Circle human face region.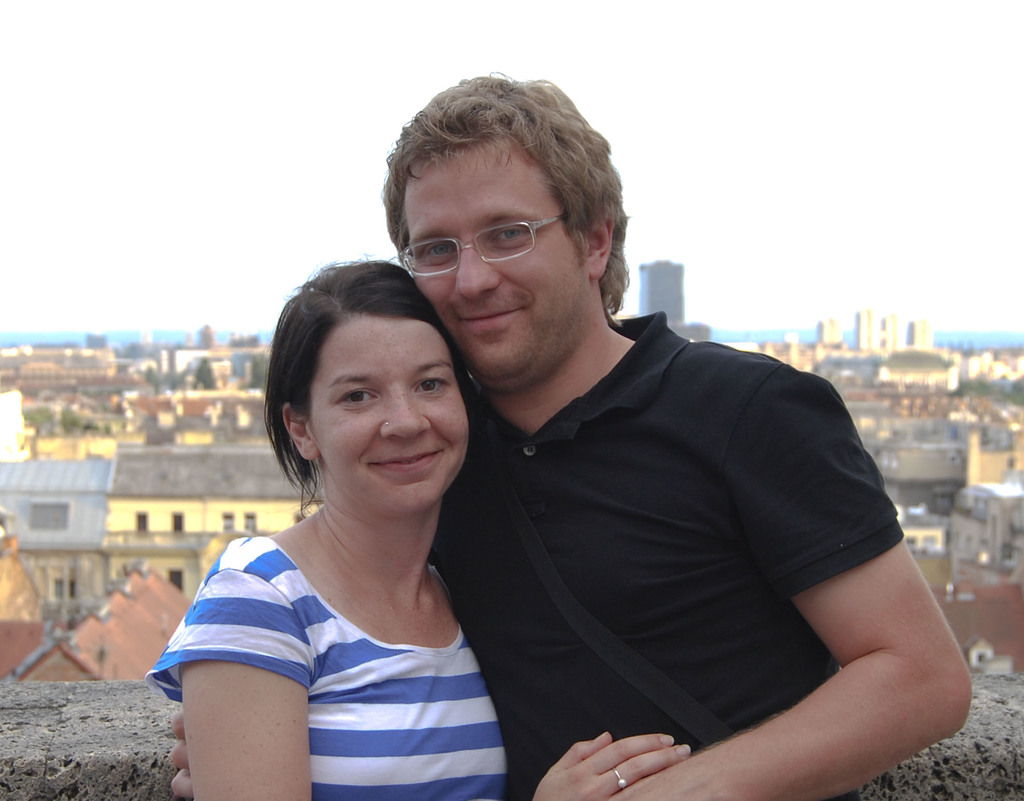
Region: rect(404, 131, 586, 382).
